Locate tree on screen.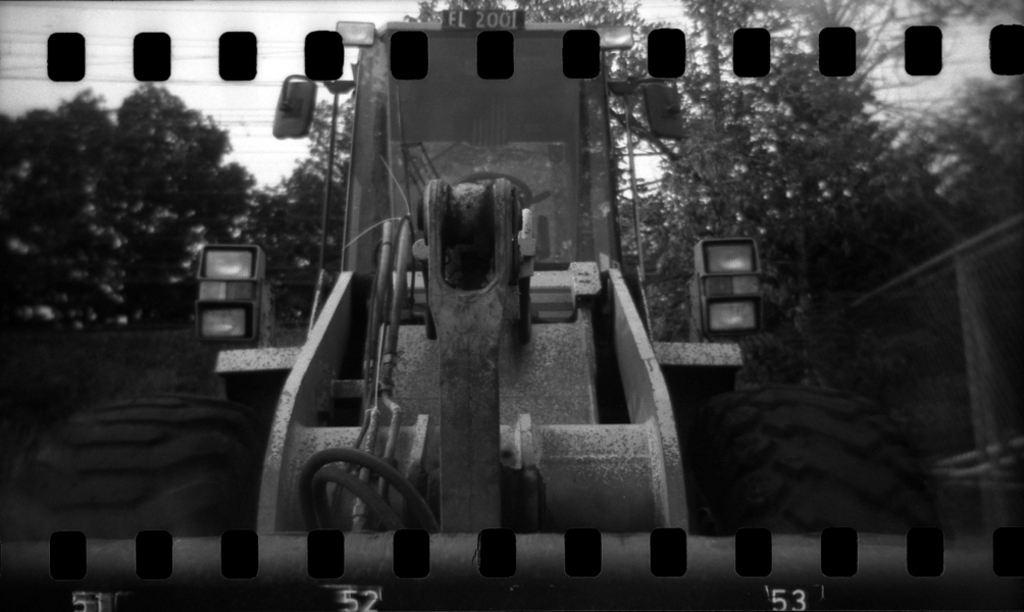
On screen at (x1=0, y1=87, x2=260, y2=342).
